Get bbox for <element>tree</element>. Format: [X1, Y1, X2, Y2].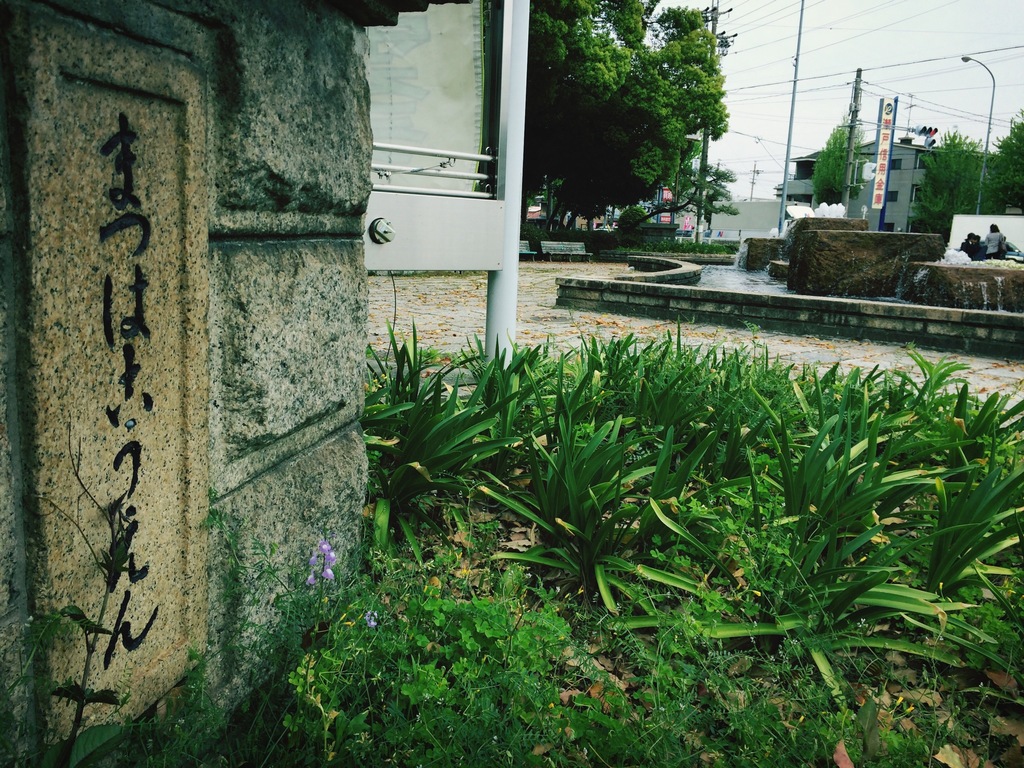
[991, 111, 1023, 213].
